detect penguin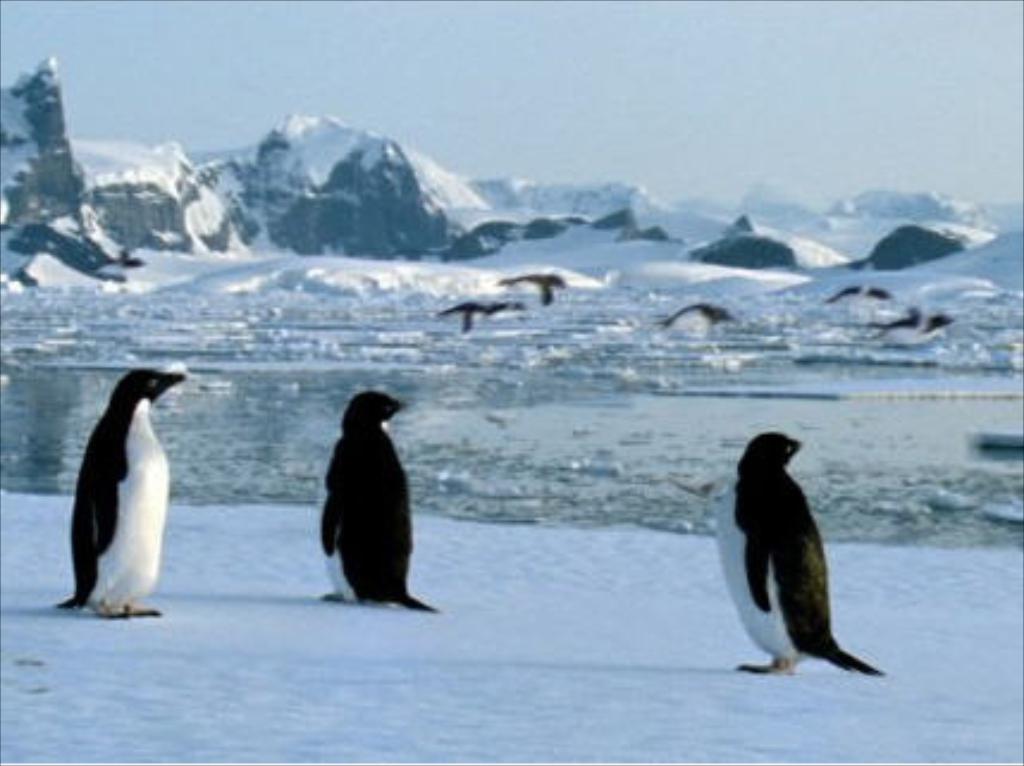
x1=659 y1=298 x2=735 y2=334
